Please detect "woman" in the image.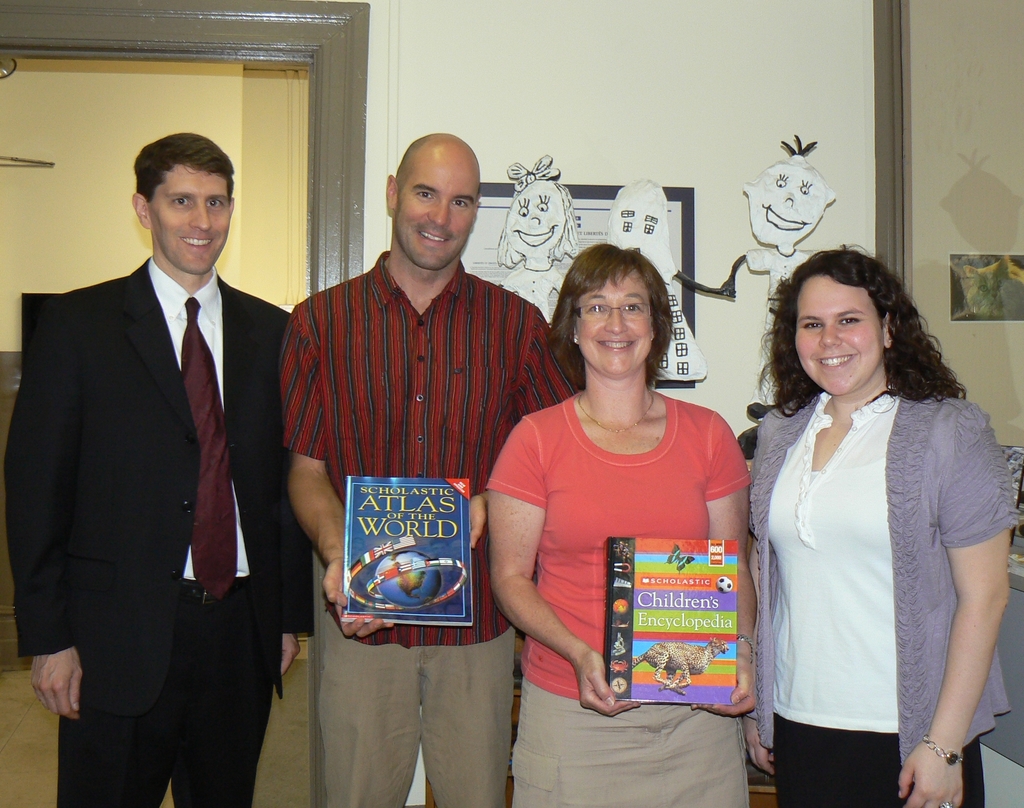
<region>481, 245, 755, 807</region>.
